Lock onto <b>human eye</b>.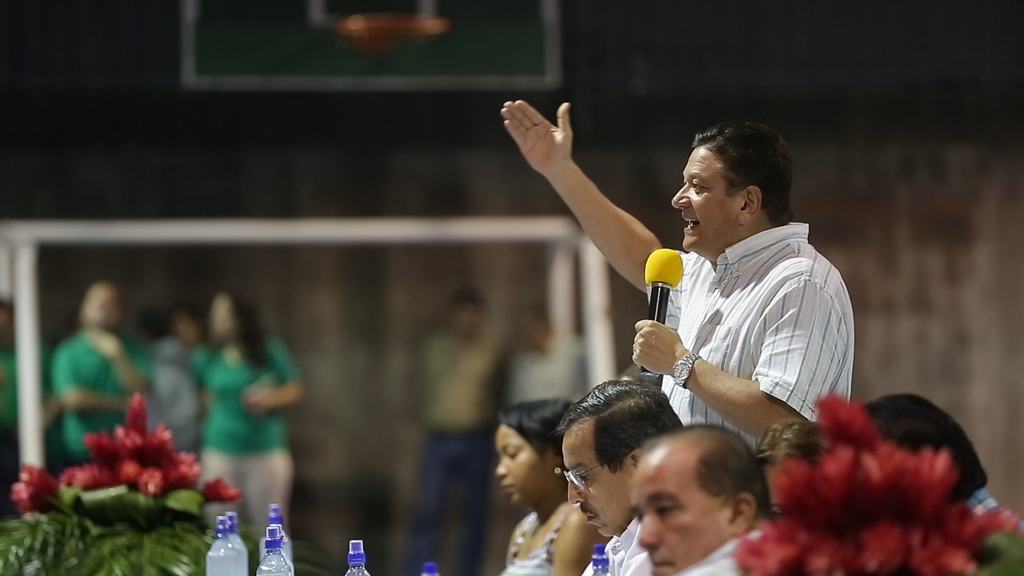
Locked: (691,180,706,196).
